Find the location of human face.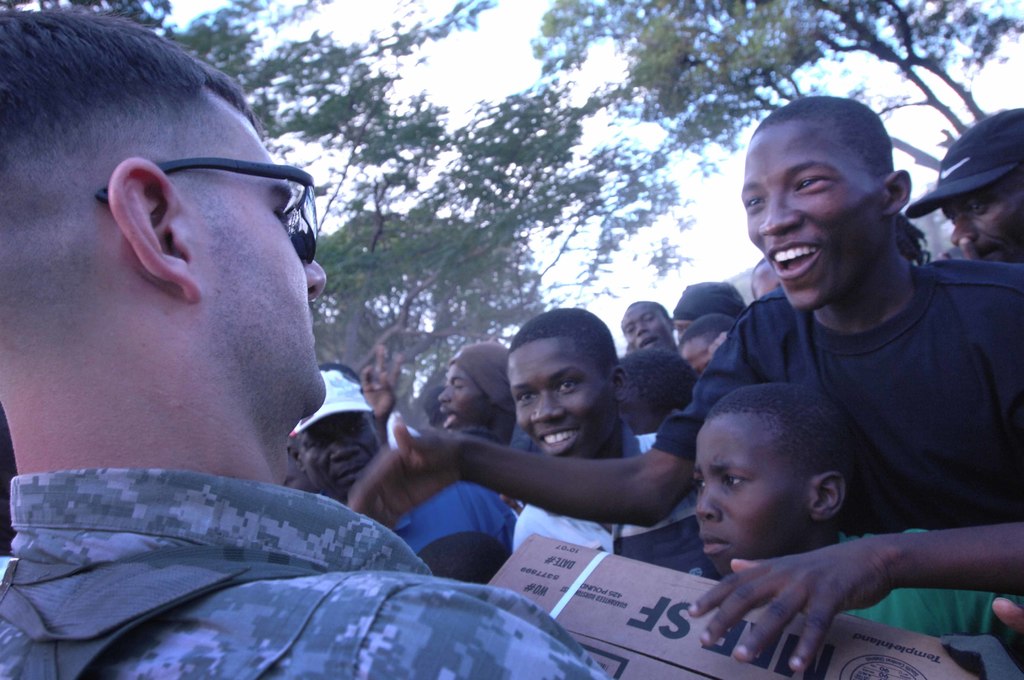
Location: {"left": 740, "top": 119, "right": 883, "bottom": 307}.
